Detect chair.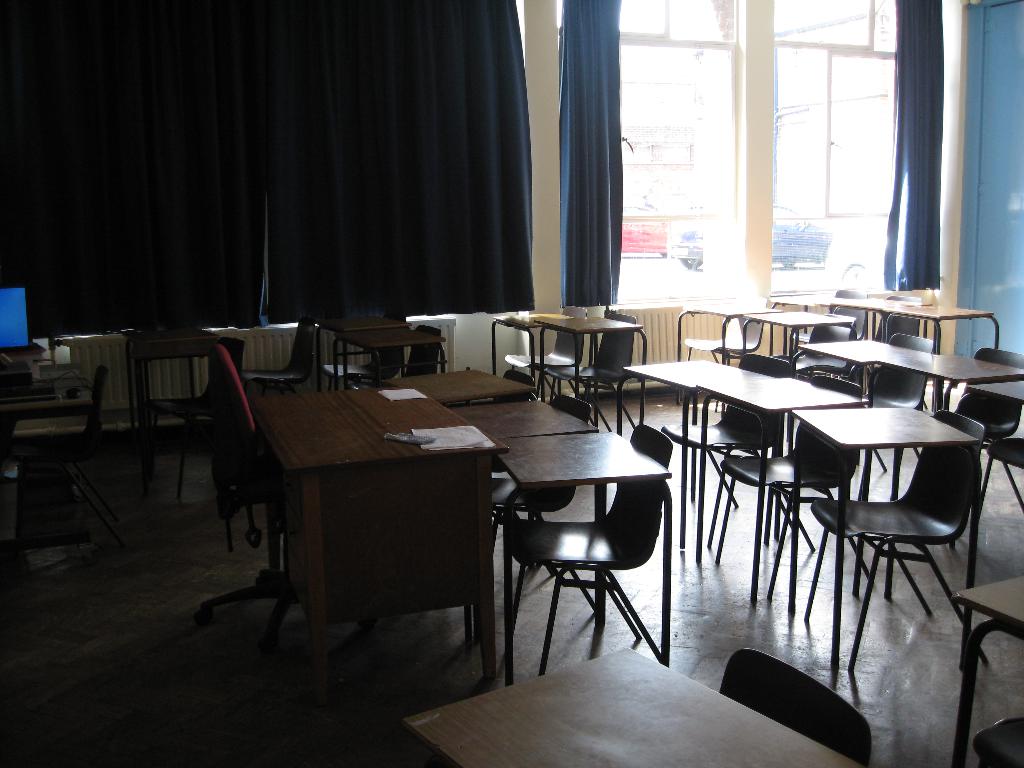
Detected at [x1=944, y1=346, x2=1023, y2=528].
